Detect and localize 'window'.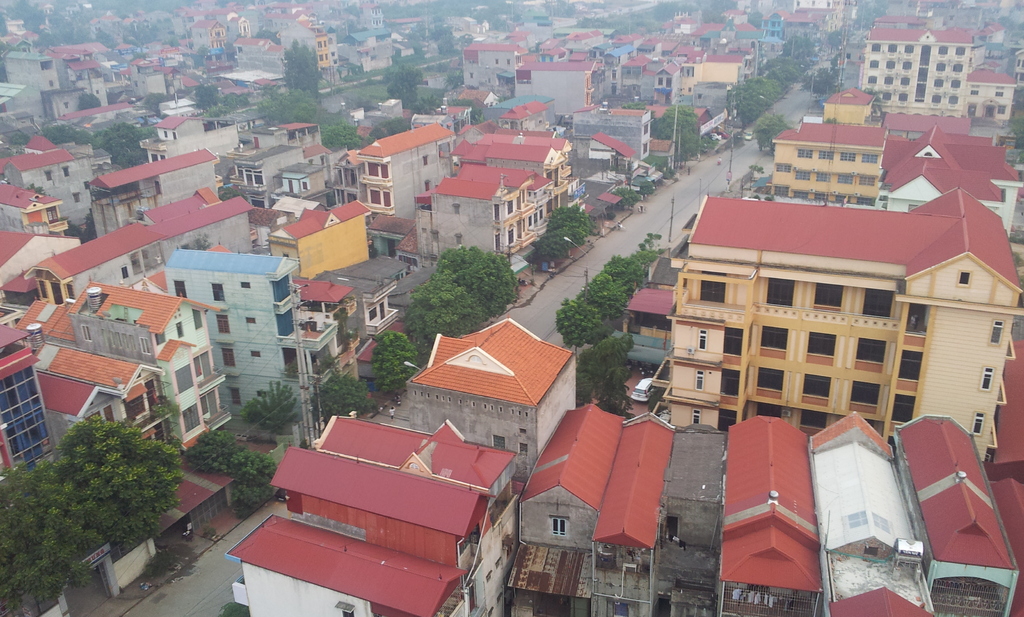
Localized at {"left": 336, "top": 609, "right": 353, "bottom": 616}.
